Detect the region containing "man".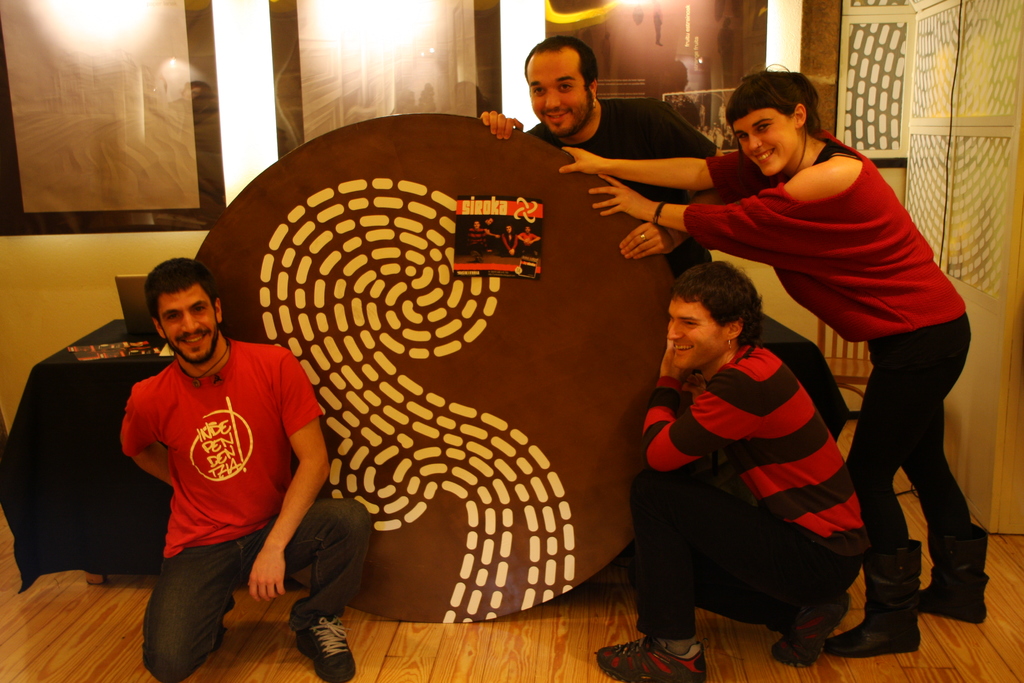
[477, 37, 725, 283].
